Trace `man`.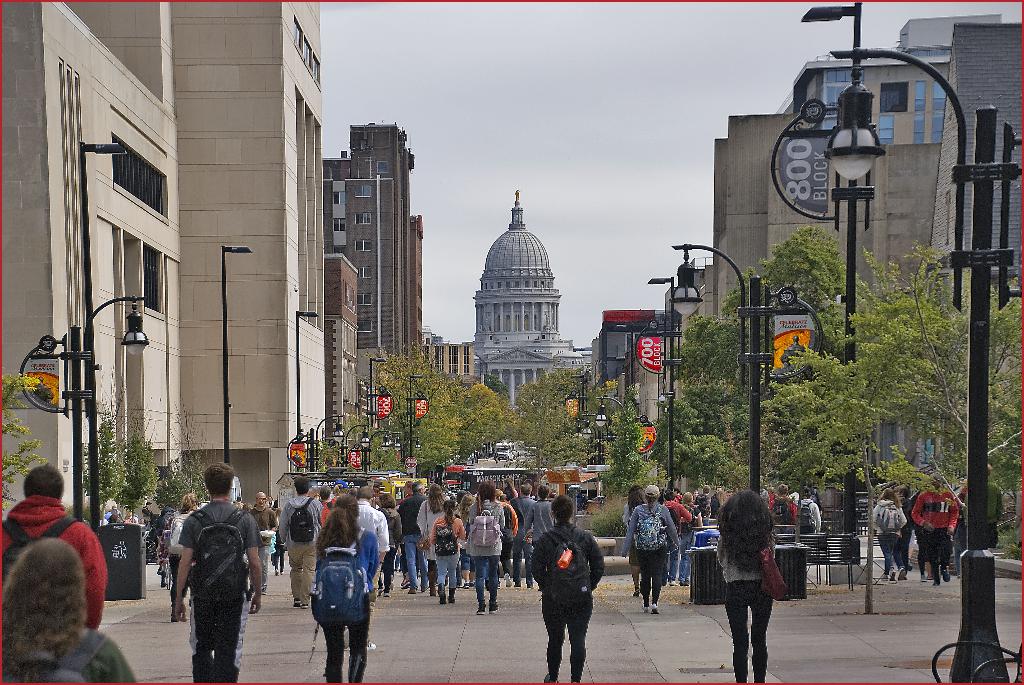
Traced to locate(988, 464, 1007, 553).
